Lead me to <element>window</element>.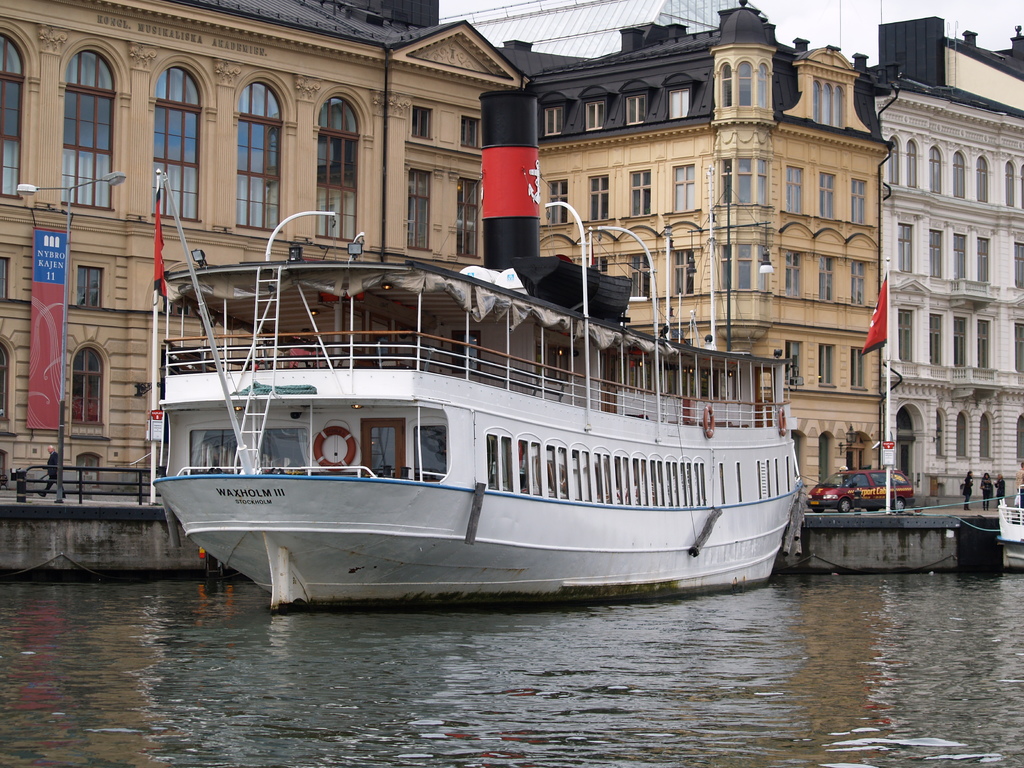
Lead to 746 159 769 204.
